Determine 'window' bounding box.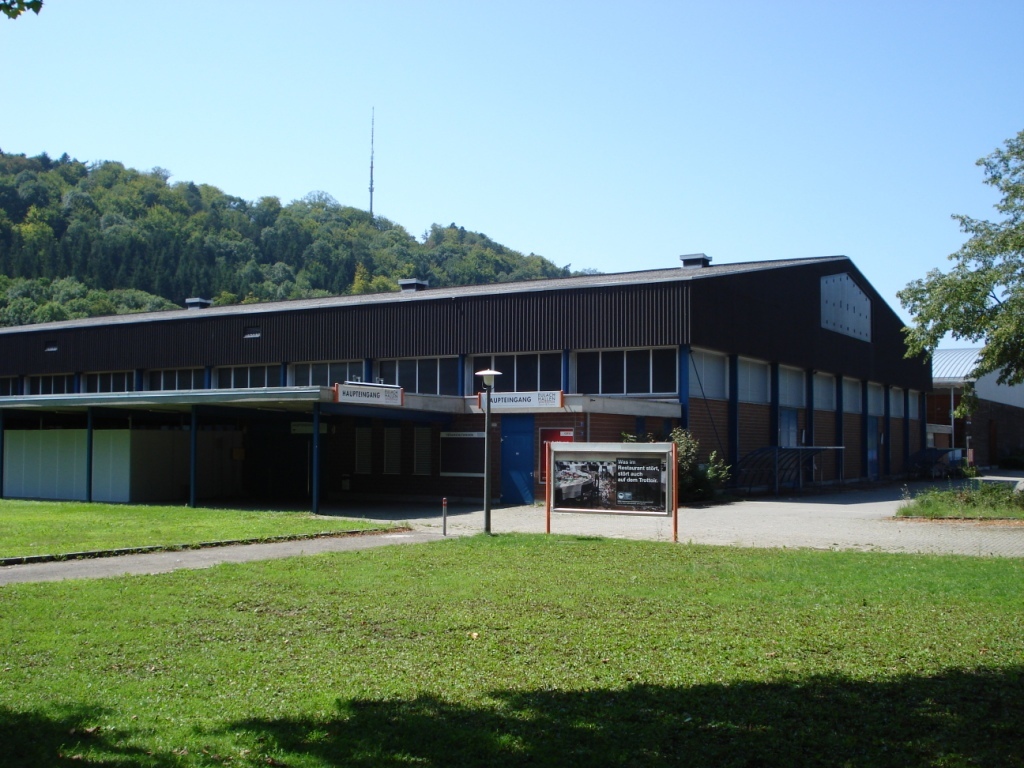
Determined: select_region(210, 362, 288, 389).
